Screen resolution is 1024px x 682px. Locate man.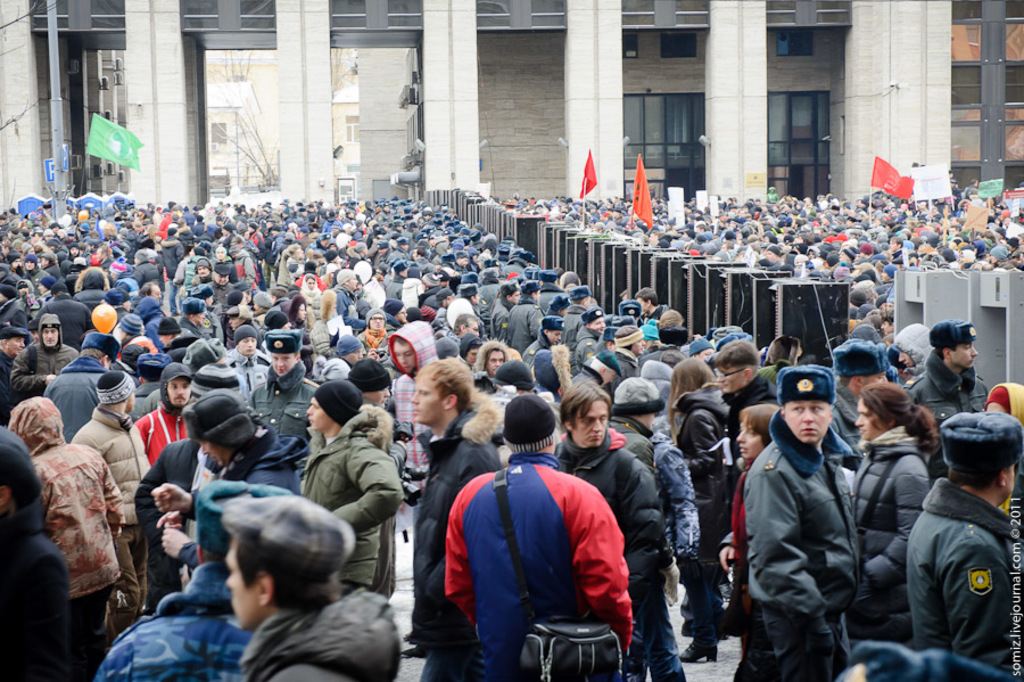
left=742, top=364, right=861, bottom=681.
